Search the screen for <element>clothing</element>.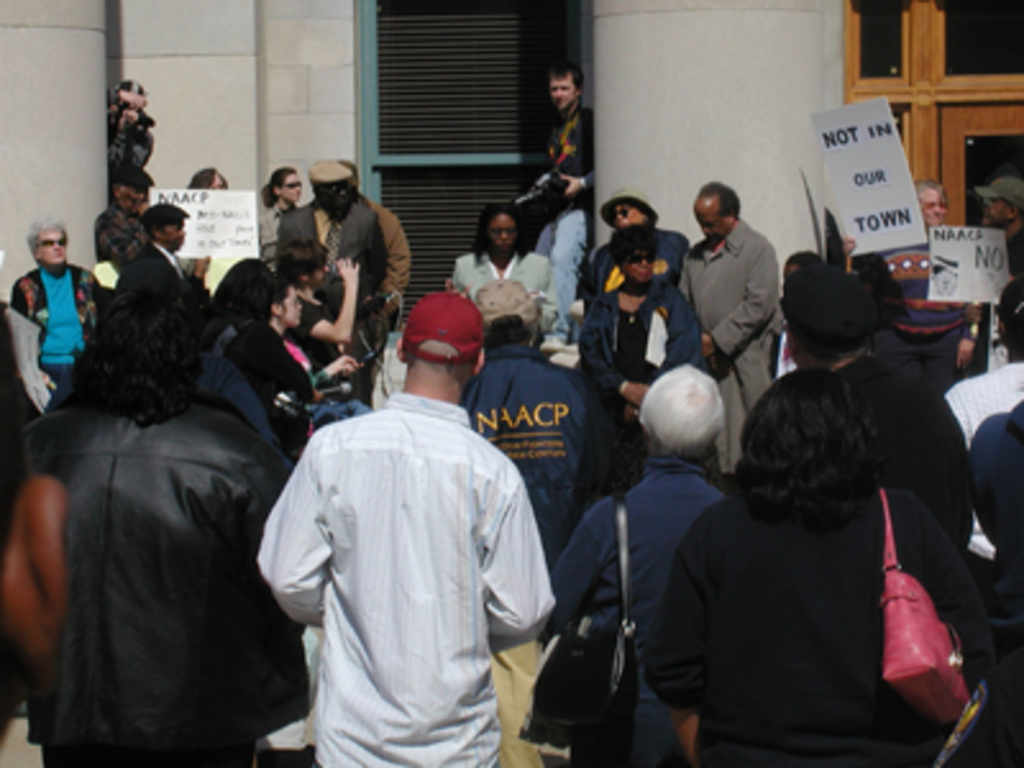
Found at (963, 394, 1021, 763).
